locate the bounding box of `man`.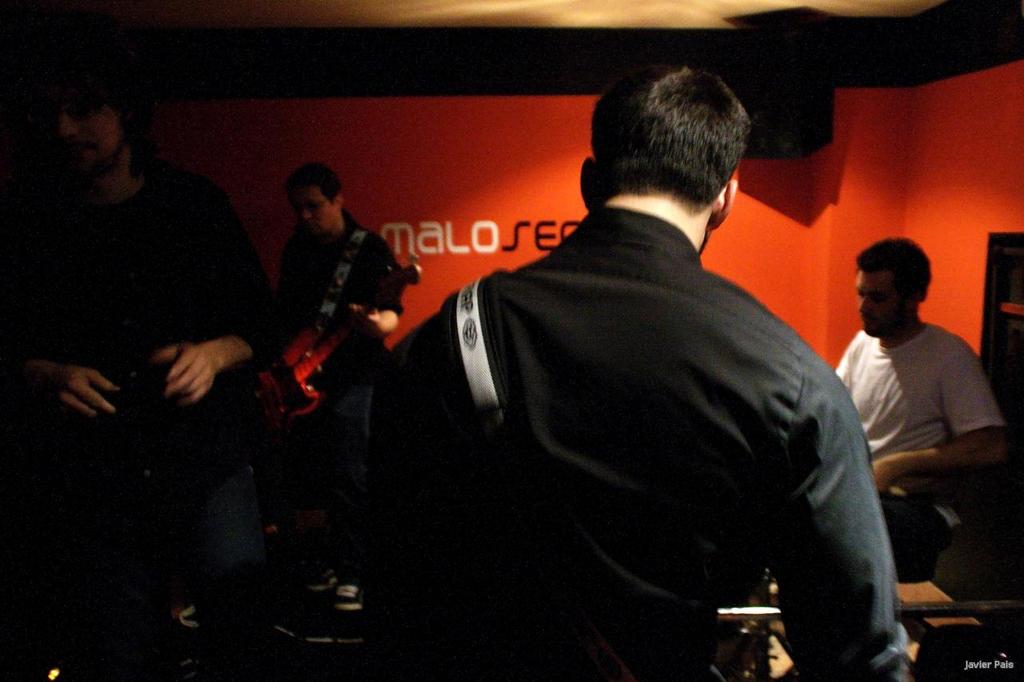
Bounding box: {"x1": 0, "y1": 32, "x2": 280, "y2": 681}.
